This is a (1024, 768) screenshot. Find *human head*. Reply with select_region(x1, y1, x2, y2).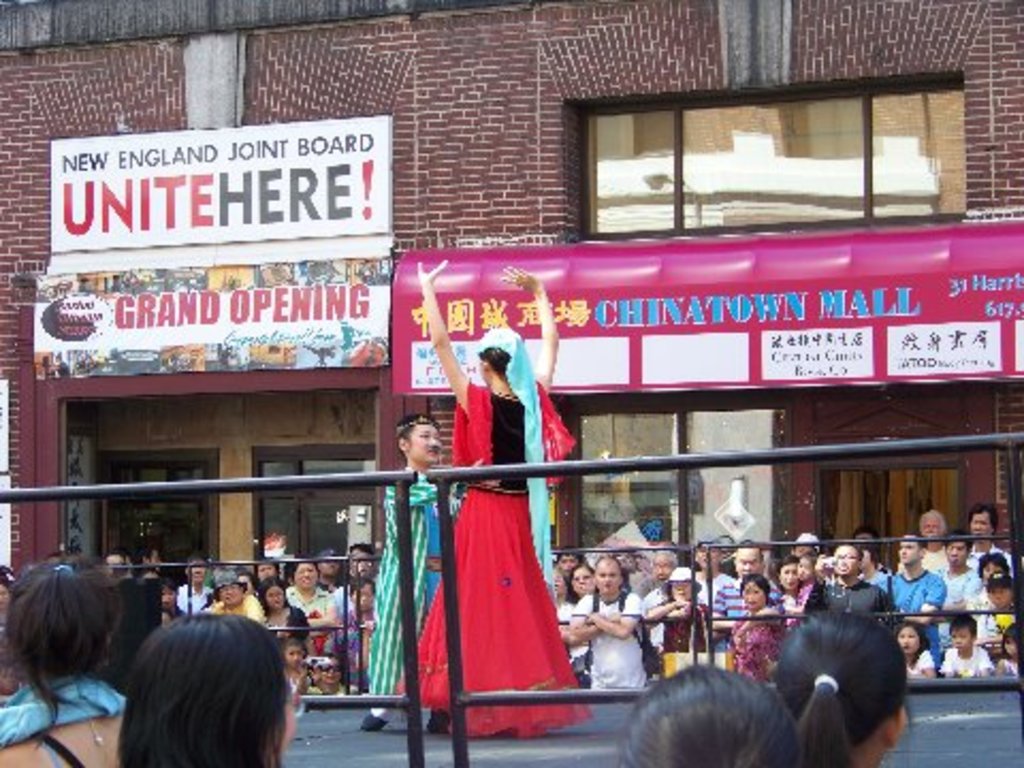
select_region(691, 542, 721, 567).
